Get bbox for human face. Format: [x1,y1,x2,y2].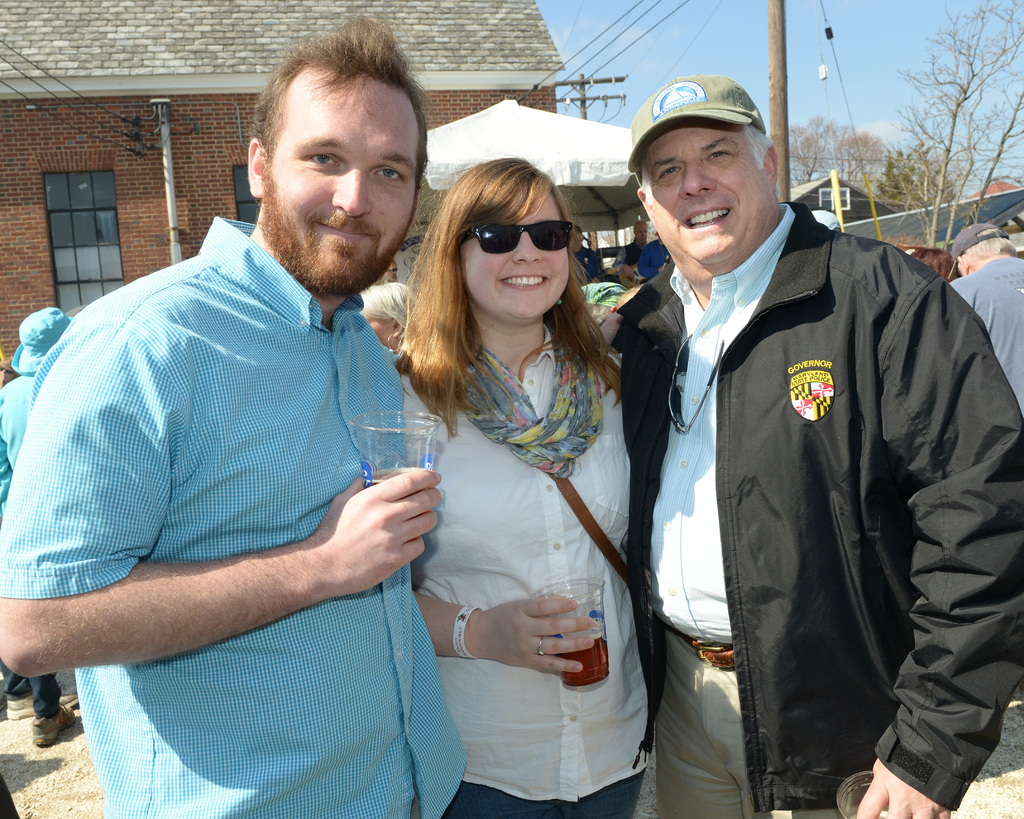
[467,182,580,331].
